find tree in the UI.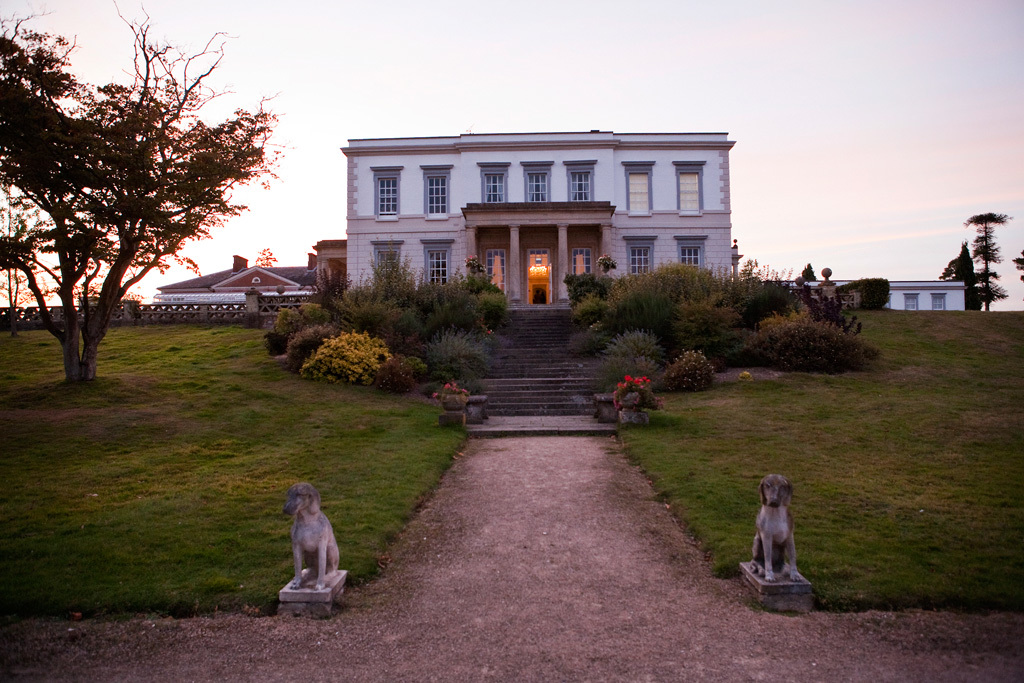
UI element at Rect(1014, 245, 1023, 298).
